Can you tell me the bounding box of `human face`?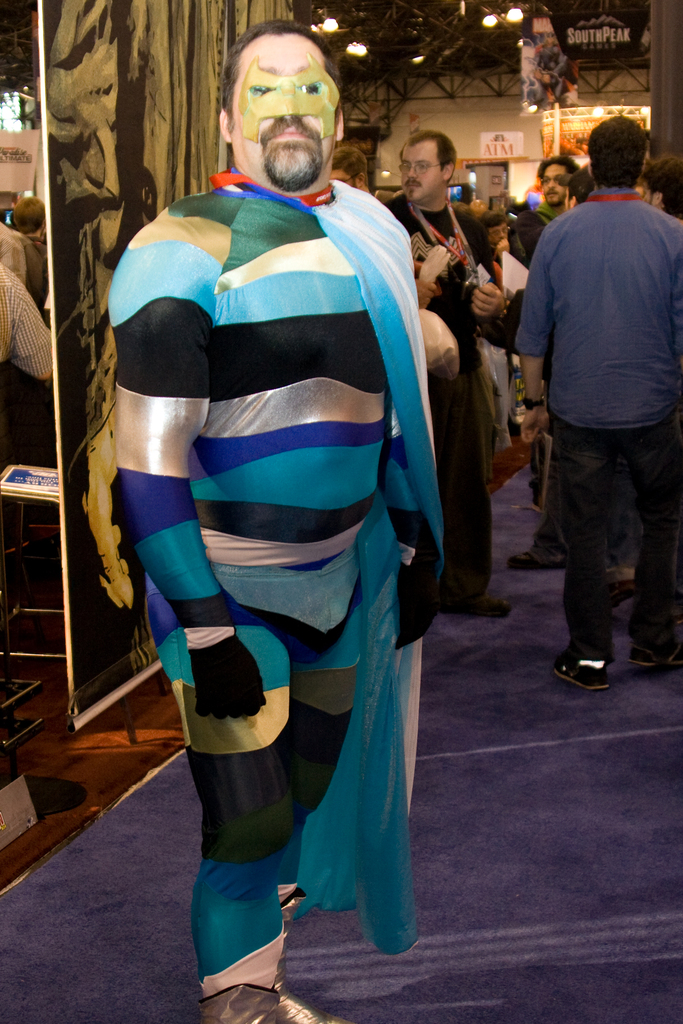
<box>398,147,454,207</box>.
